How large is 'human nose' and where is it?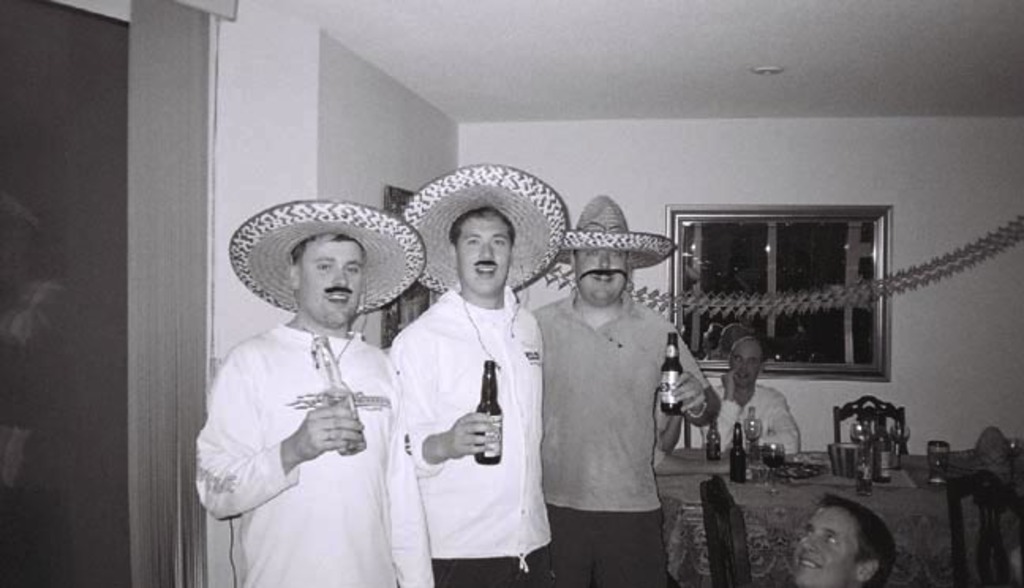
Bounding box: crop(798, 531, 819, 552).
